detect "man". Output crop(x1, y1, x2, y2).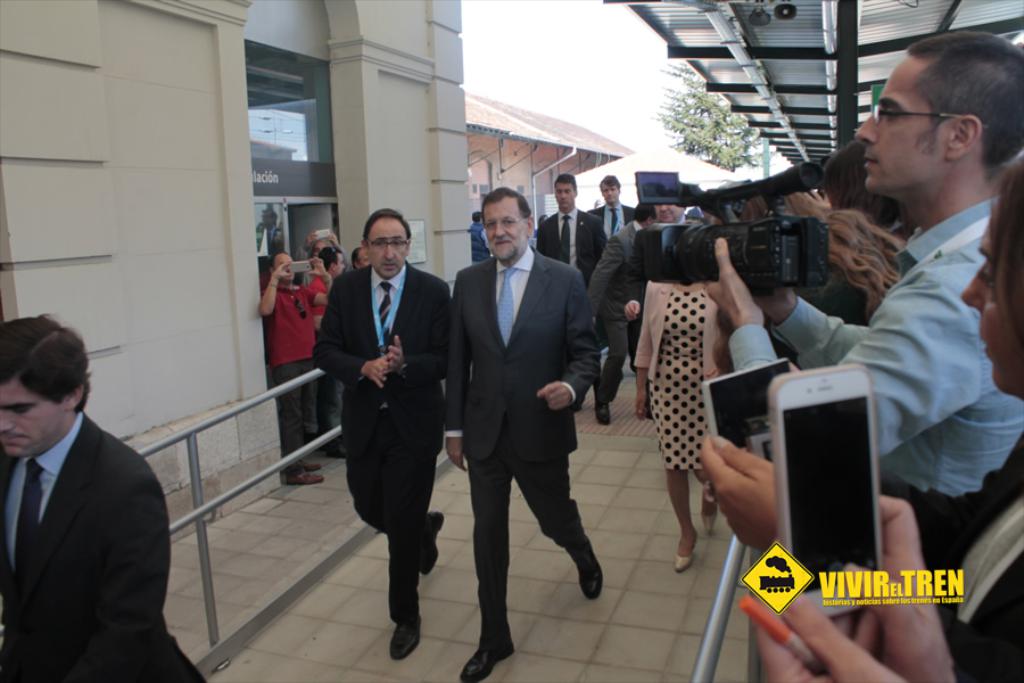
crop(636, 201, 696, 296).
